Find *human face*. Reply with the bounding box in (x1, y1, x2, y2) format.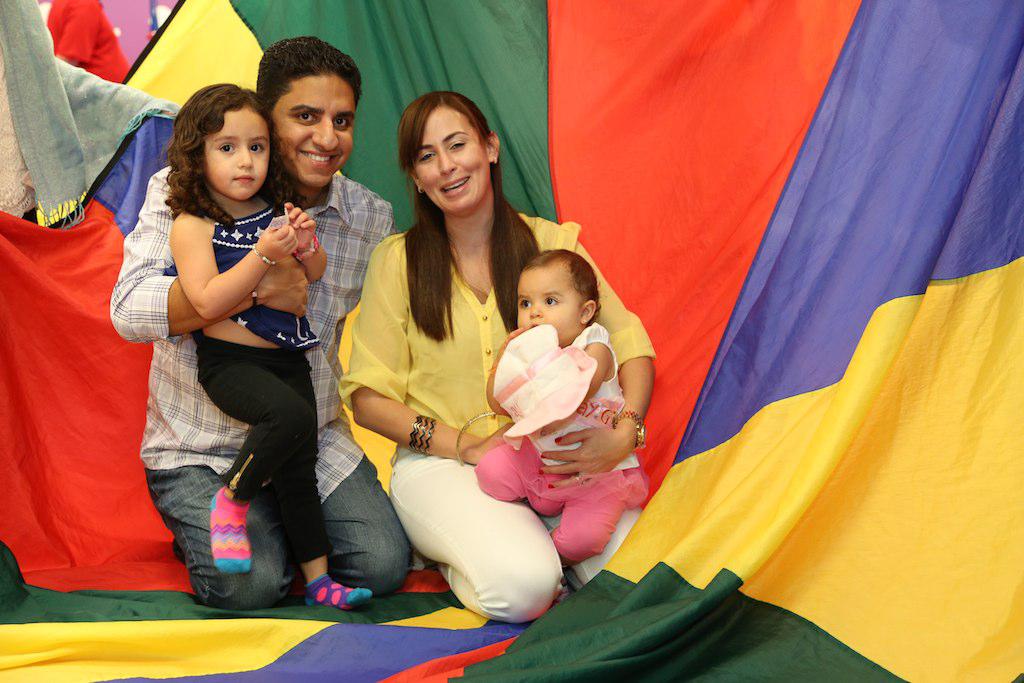
(517, 270, 581, 341).
